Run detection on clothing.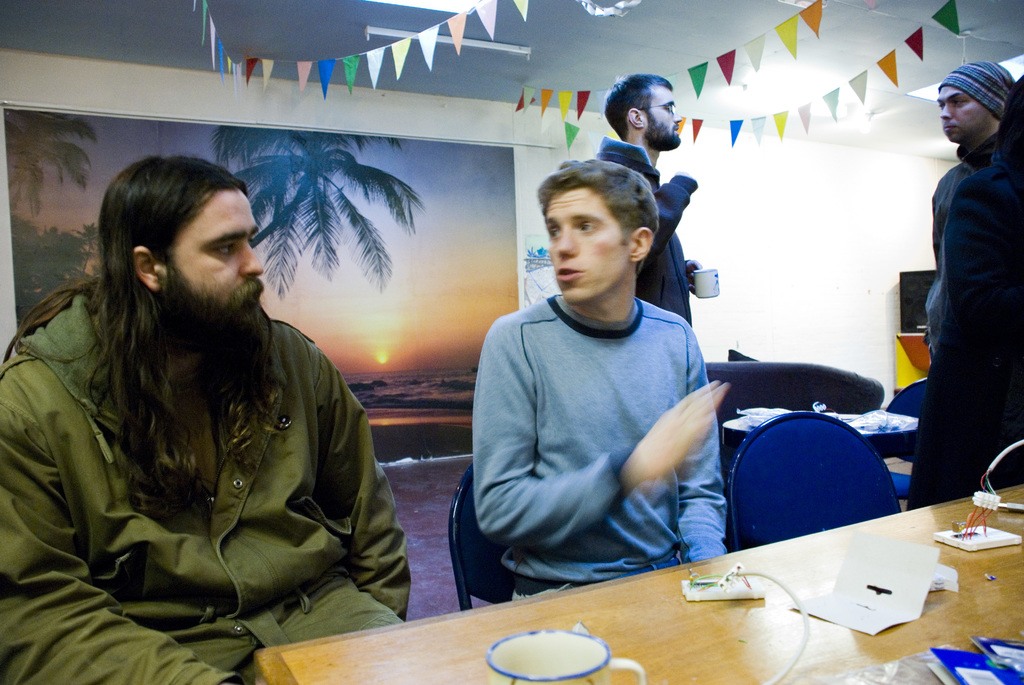
Result: bbox(909, 49, 1023, 507).
